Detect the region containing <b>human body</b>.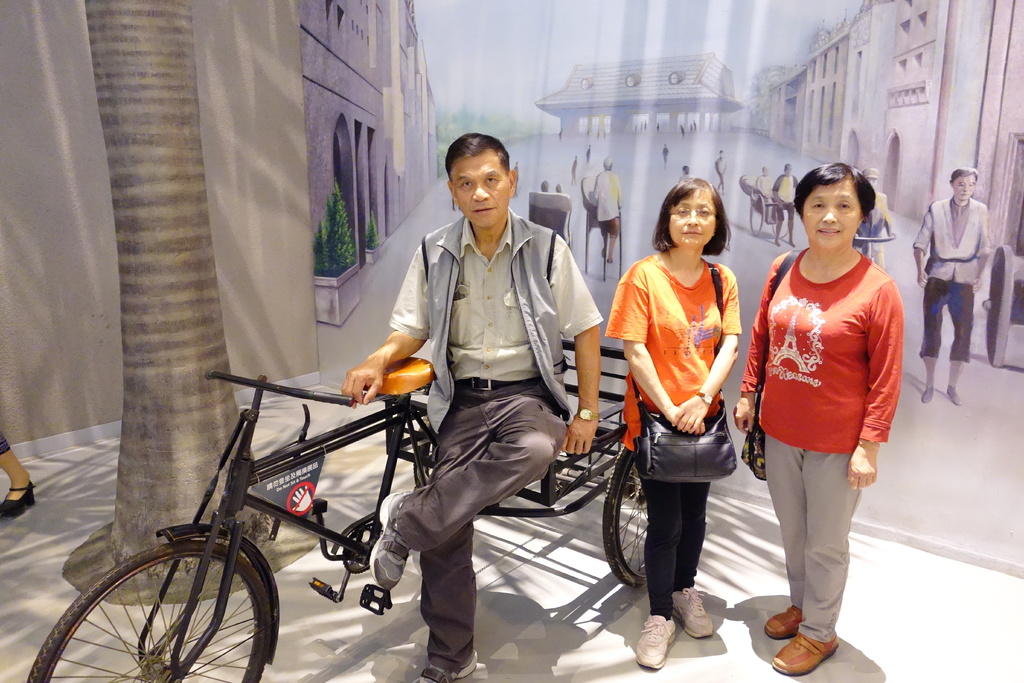
bbox=[717, 156, 725, 194].
